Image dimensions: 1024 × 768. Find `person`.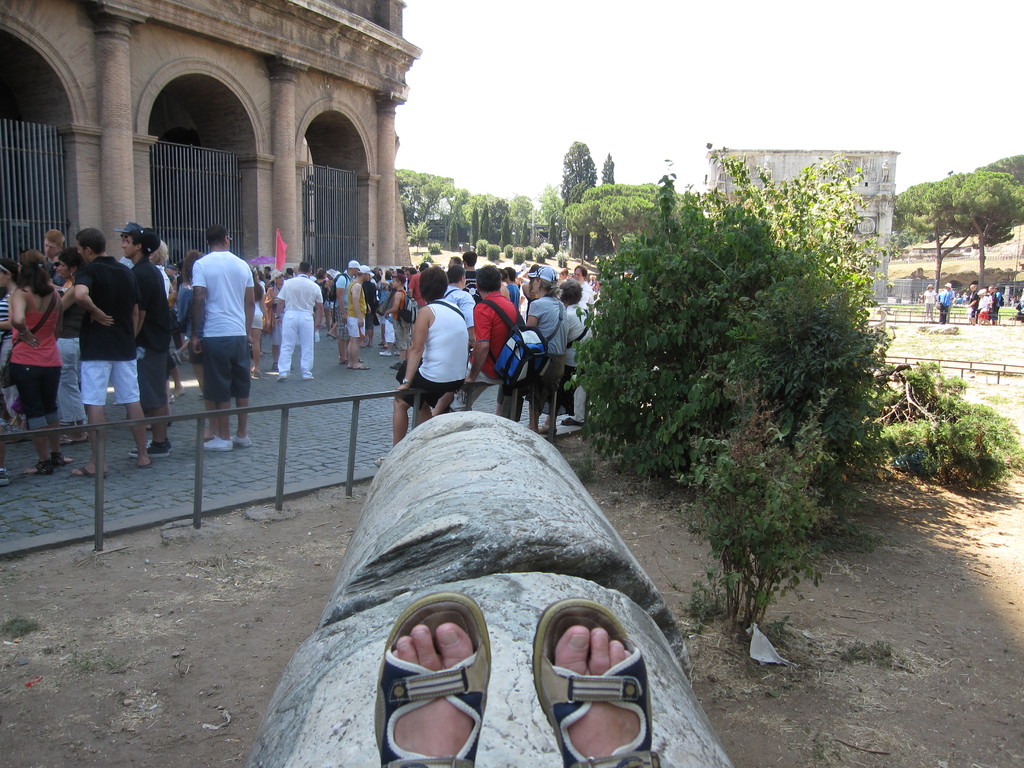
detection(274, 256, 323, 383).
